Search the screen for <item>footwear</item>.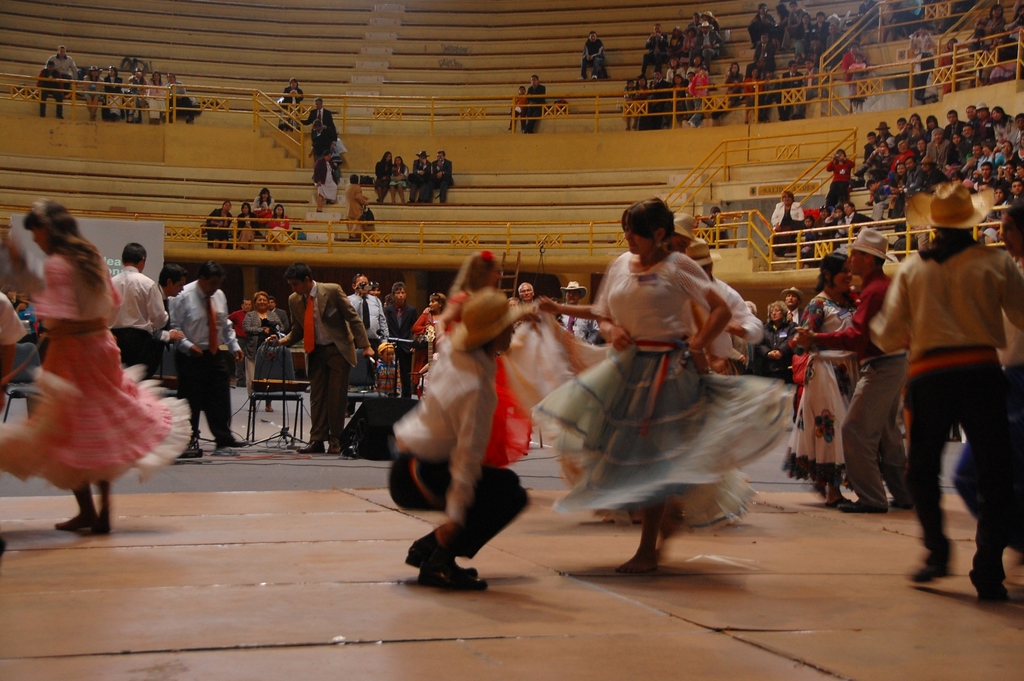
Found at locate(216, 429, 262, 450).
